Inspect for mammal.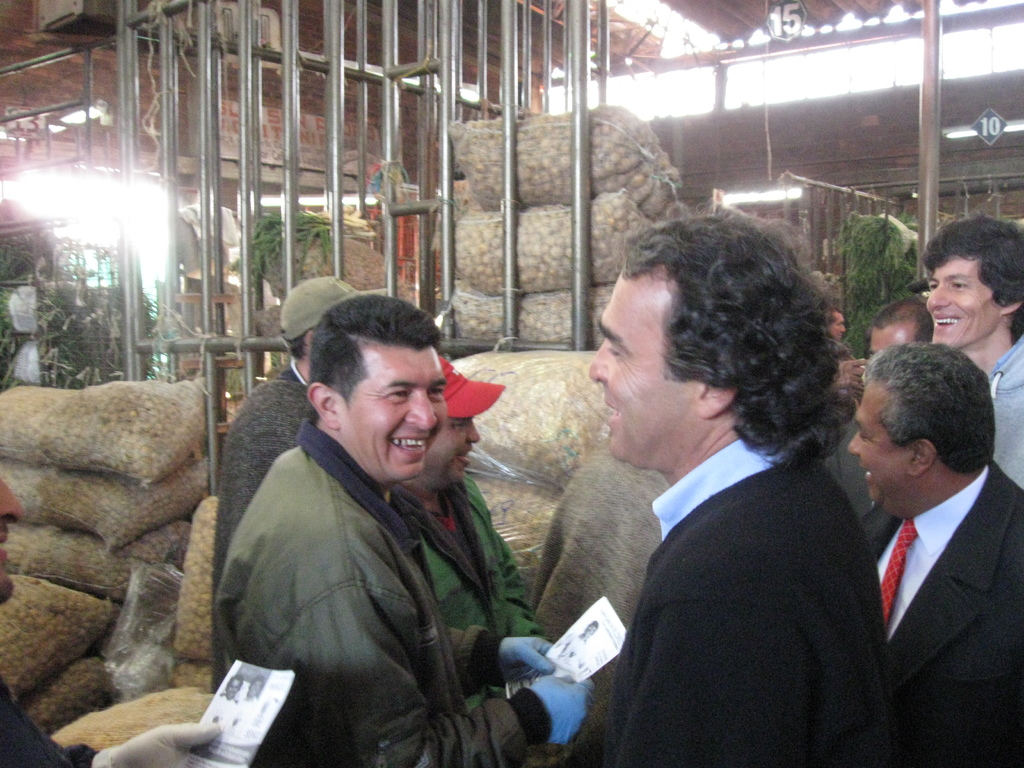
Inspection: {"x1": 202, "y1": 674, "x2": 246, "y2": 733}.
